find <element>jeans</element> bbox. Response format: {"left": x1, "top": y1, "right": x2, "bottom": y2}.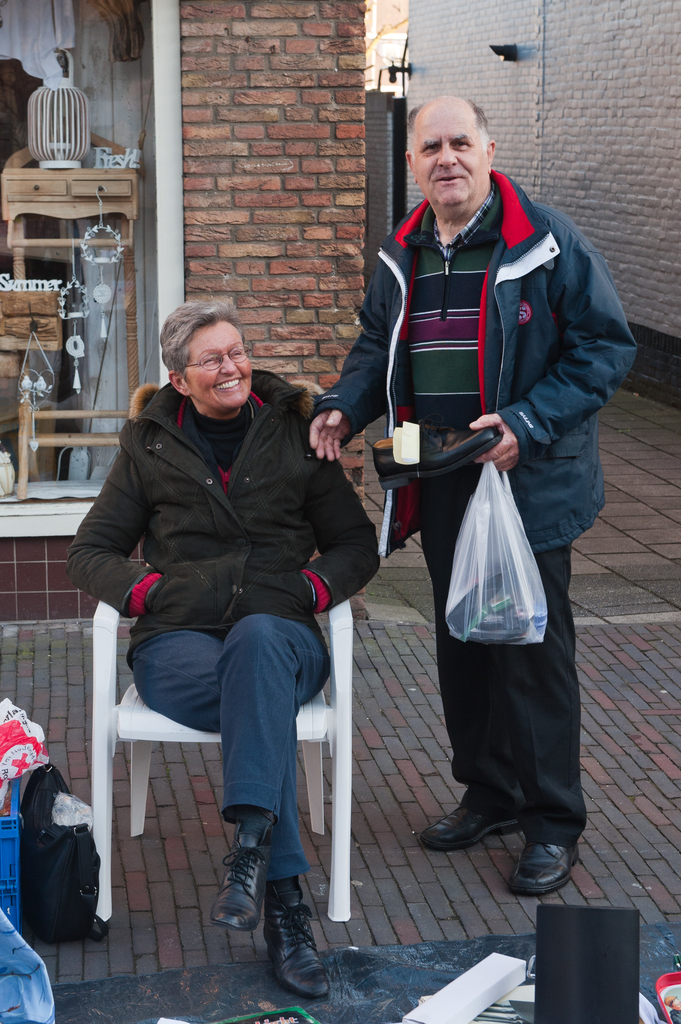
{"left": 117, "top": 593, "right": 345, "bottom": 888}.
